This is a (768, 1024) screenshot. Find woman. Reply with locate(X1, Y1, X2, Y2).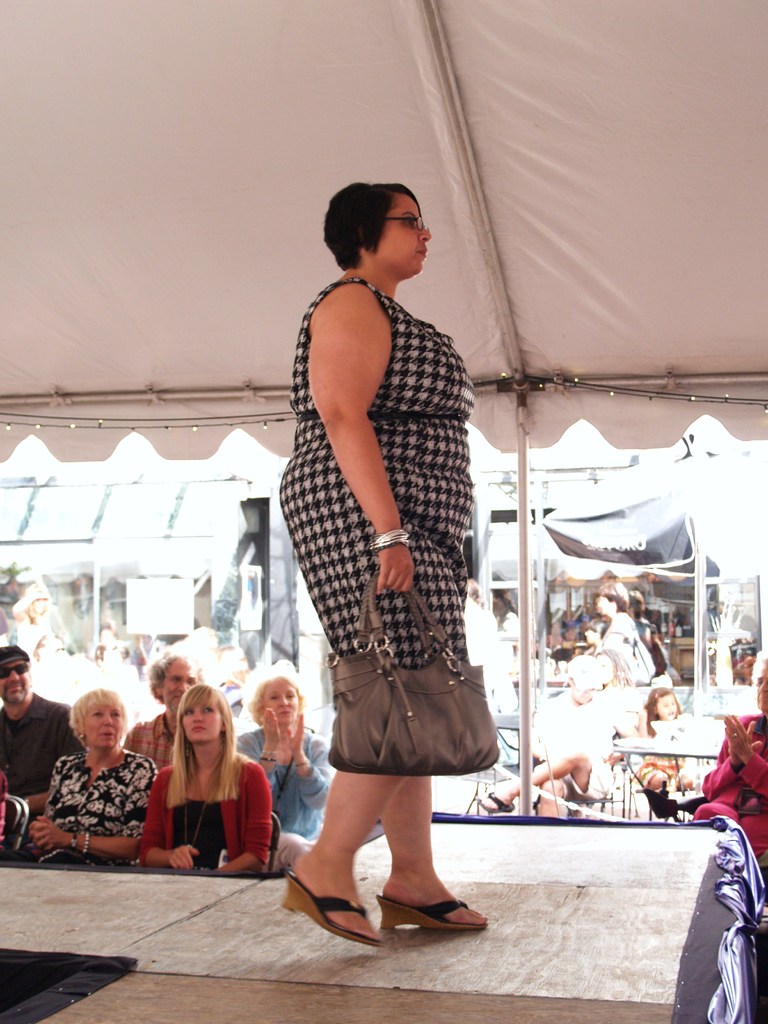
locate(694, 659, 767, 851).
